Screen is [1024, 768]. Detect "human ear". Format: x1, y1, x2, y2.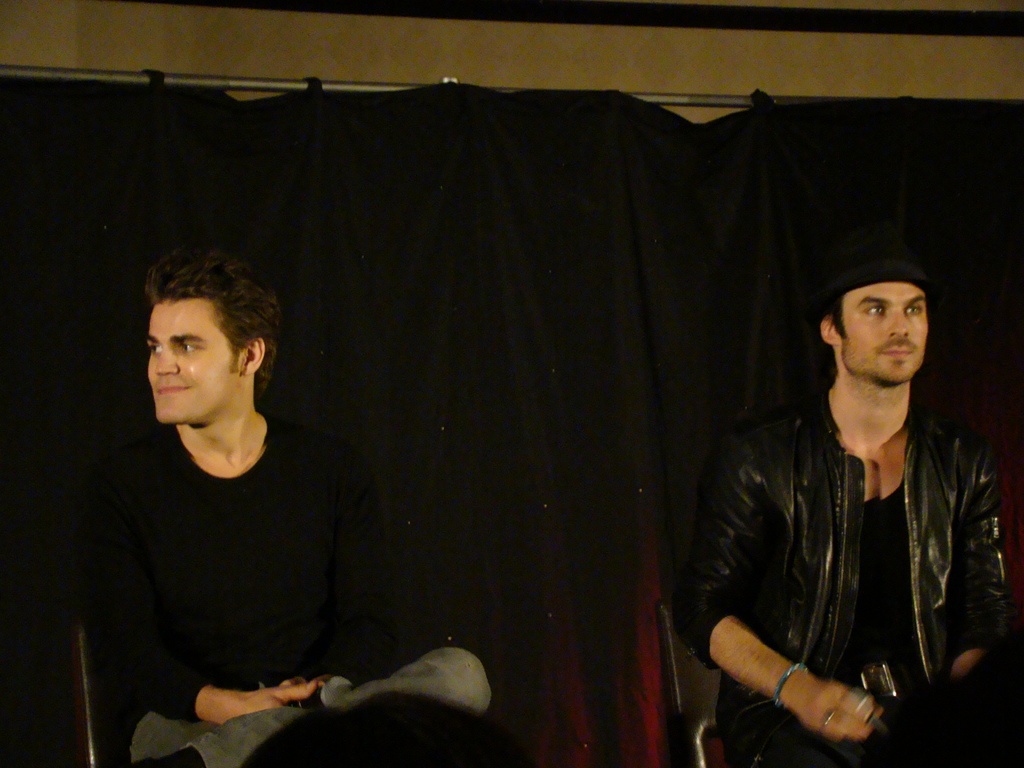
244, 337, 264, 378.
